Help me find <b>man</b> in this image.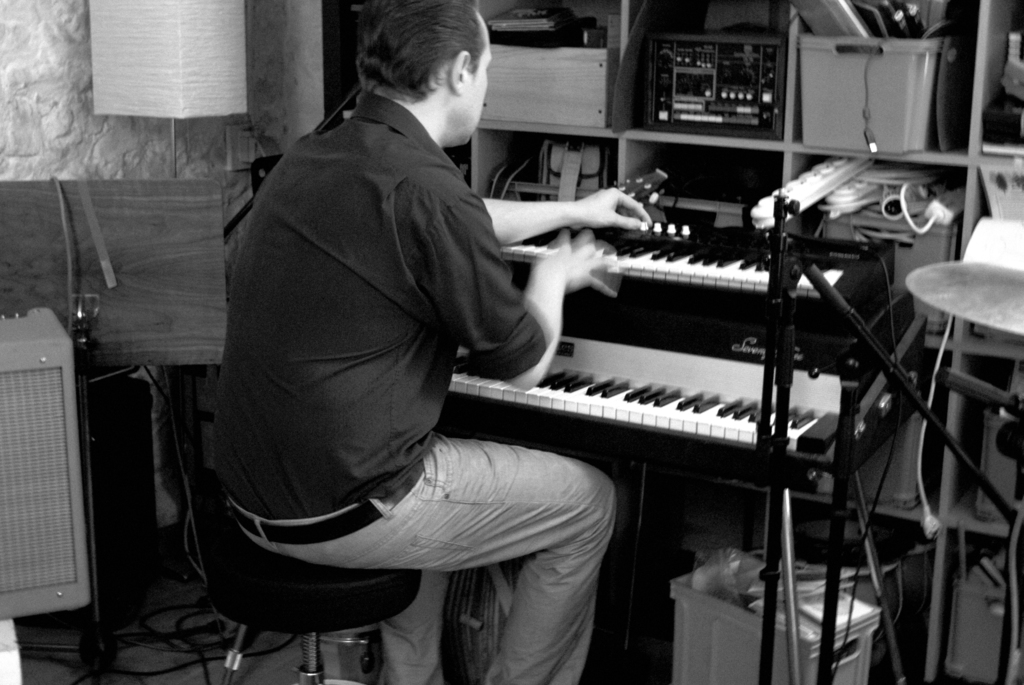
Found it: box(258, 0, 764, 666).
